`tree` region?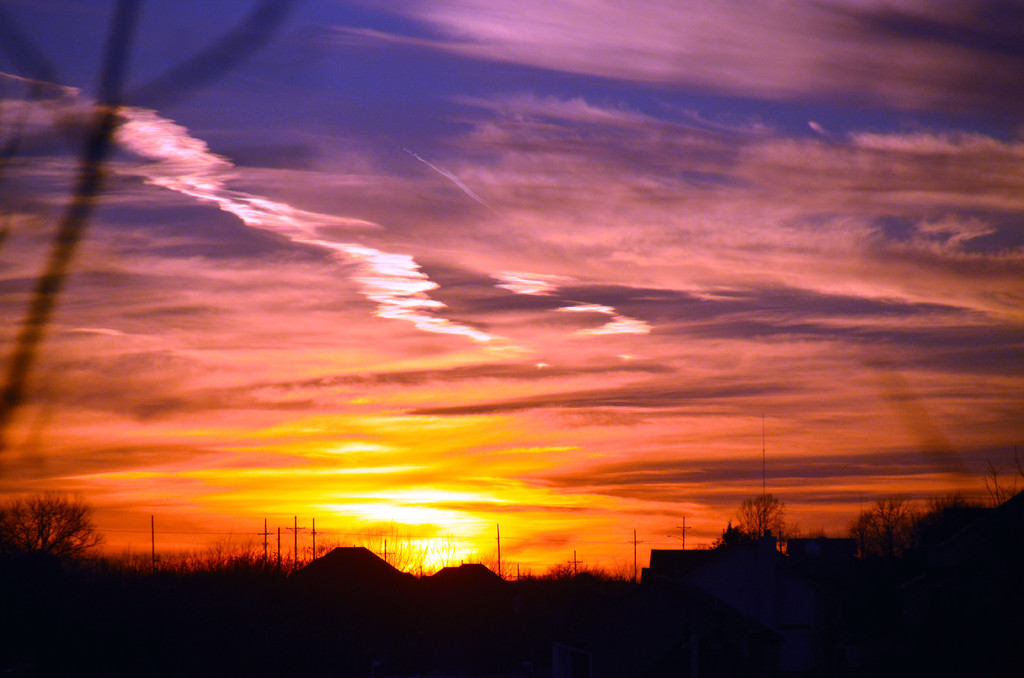
select_region(980, 459, 1020, 506)
